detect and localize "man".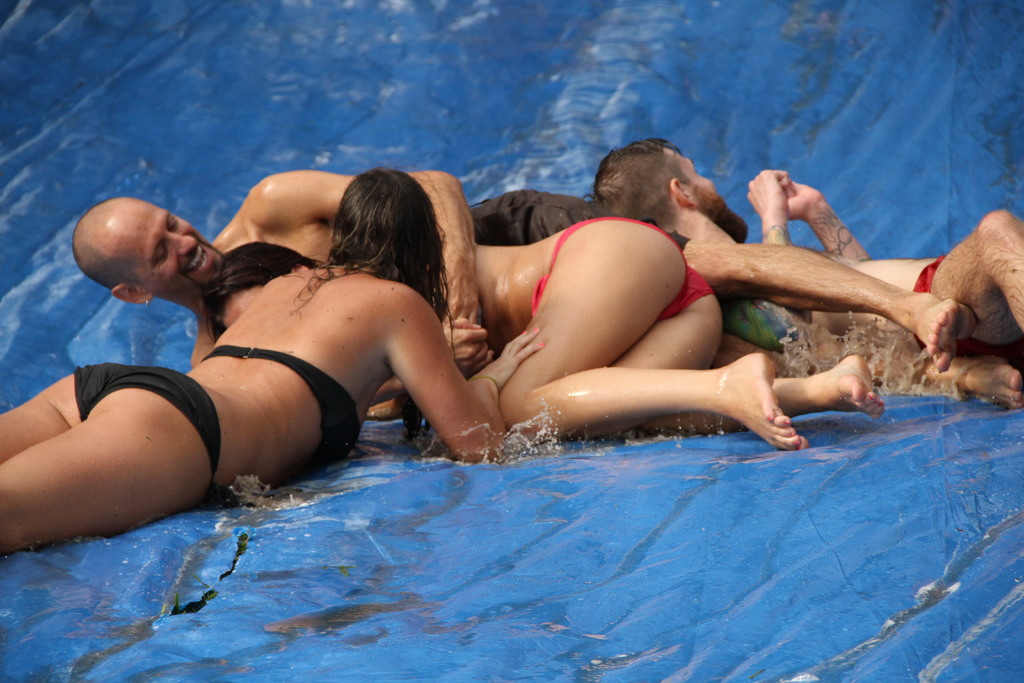
Localized at x1=73 y1=168 x2=493 y2=408.
